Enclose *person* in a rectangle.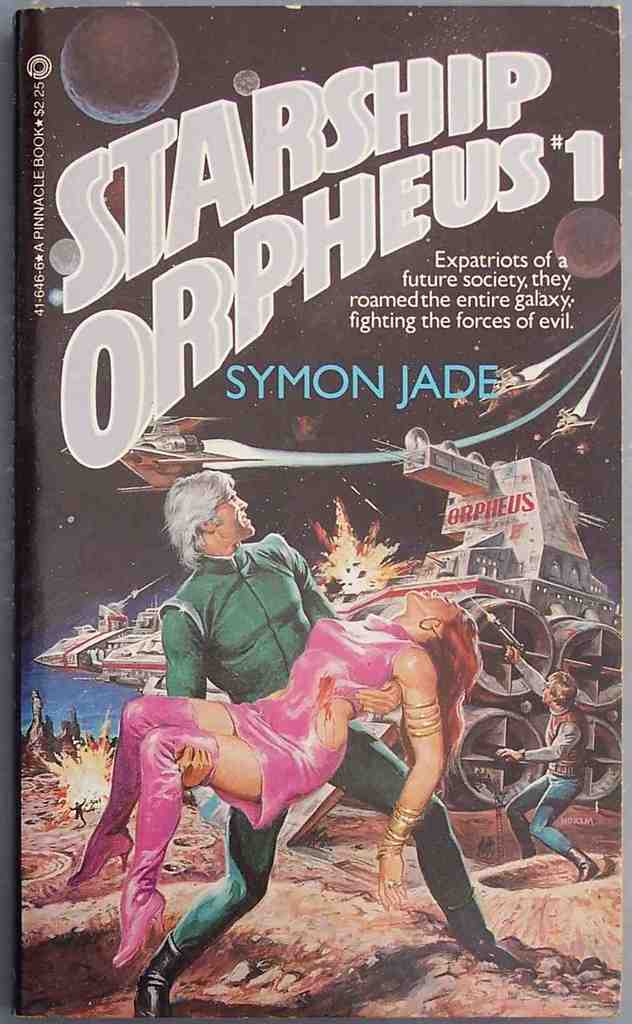
x1=503 y1=654 x2=604 y2=886.
